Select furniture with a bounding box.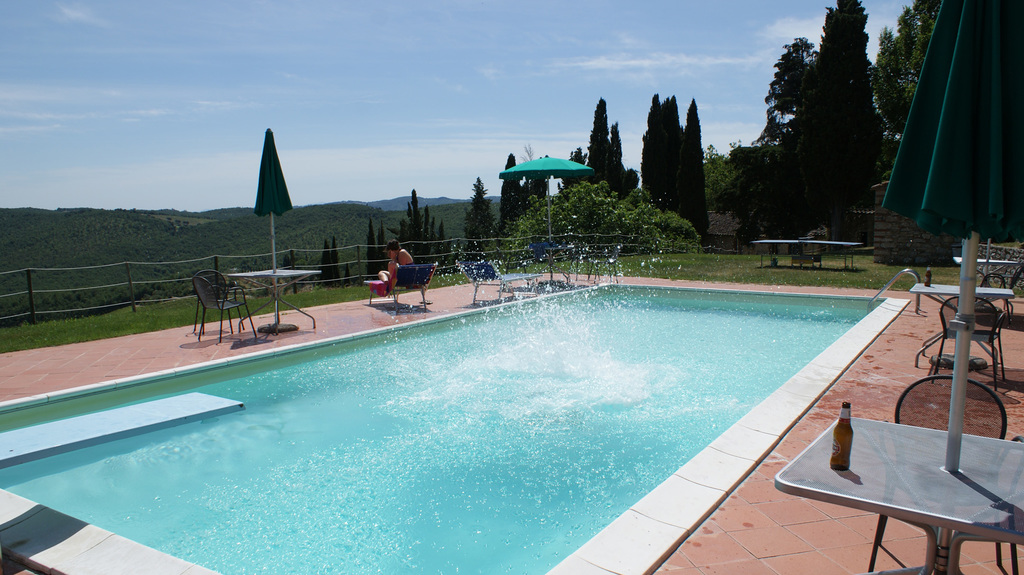
[868,374,1023,574].
